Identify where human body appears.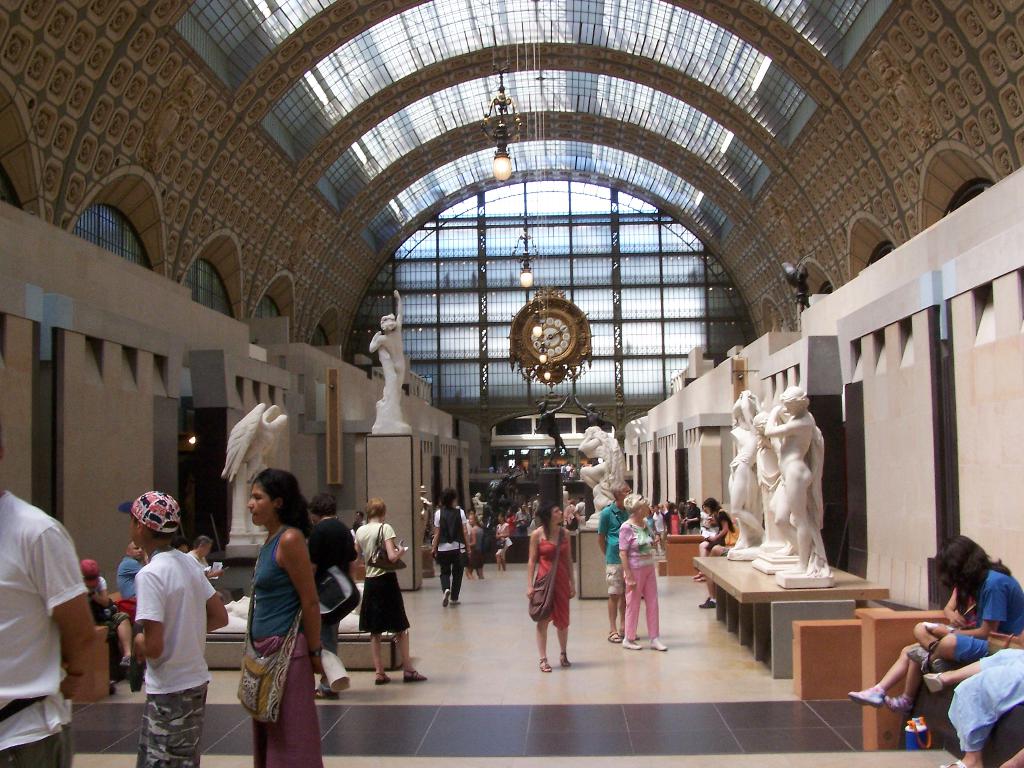
Appears at {"x1": 578, "y1": 431, "x2": 636, "y2": 490}.
